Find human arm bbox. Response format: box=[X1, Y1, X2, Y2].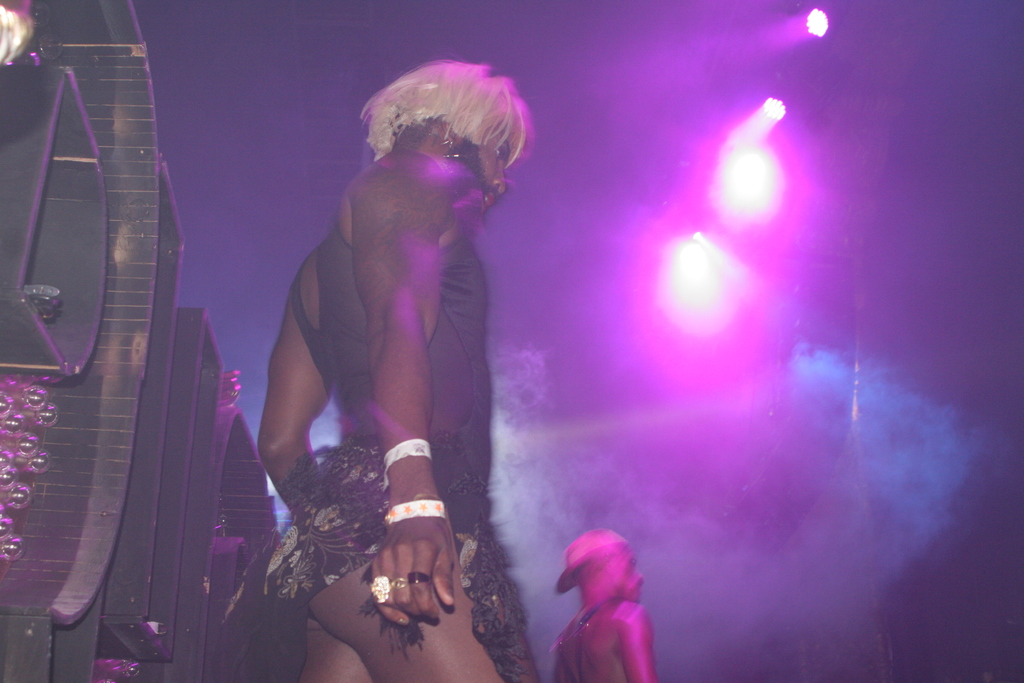
box=[341, 148, 461, 630].
